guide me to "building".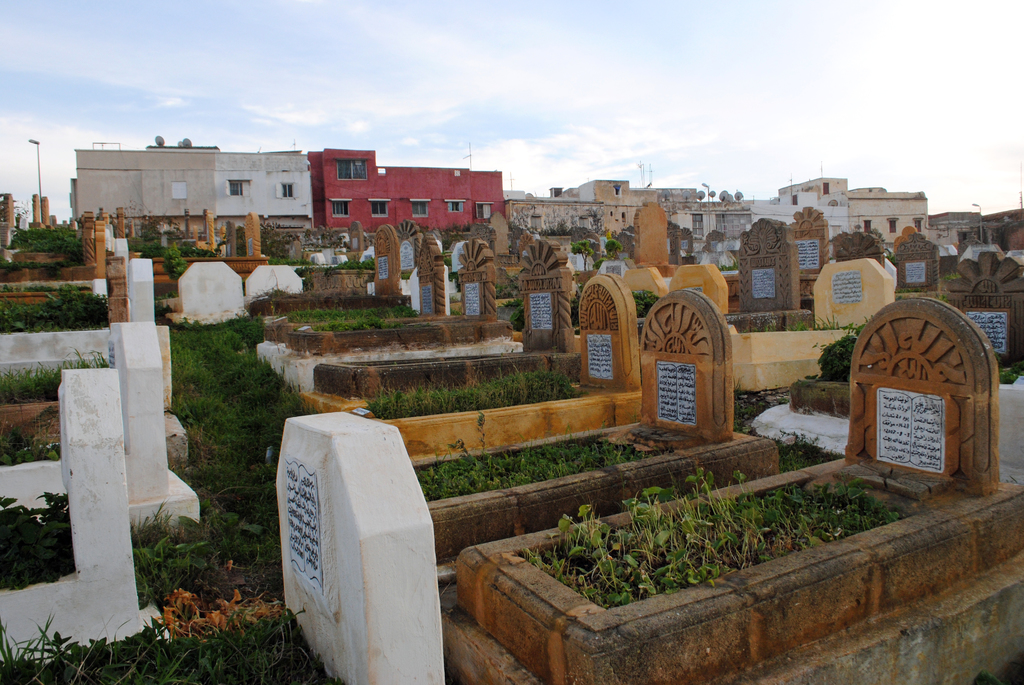
Guidance: rect(33, 197, 47, 223).
